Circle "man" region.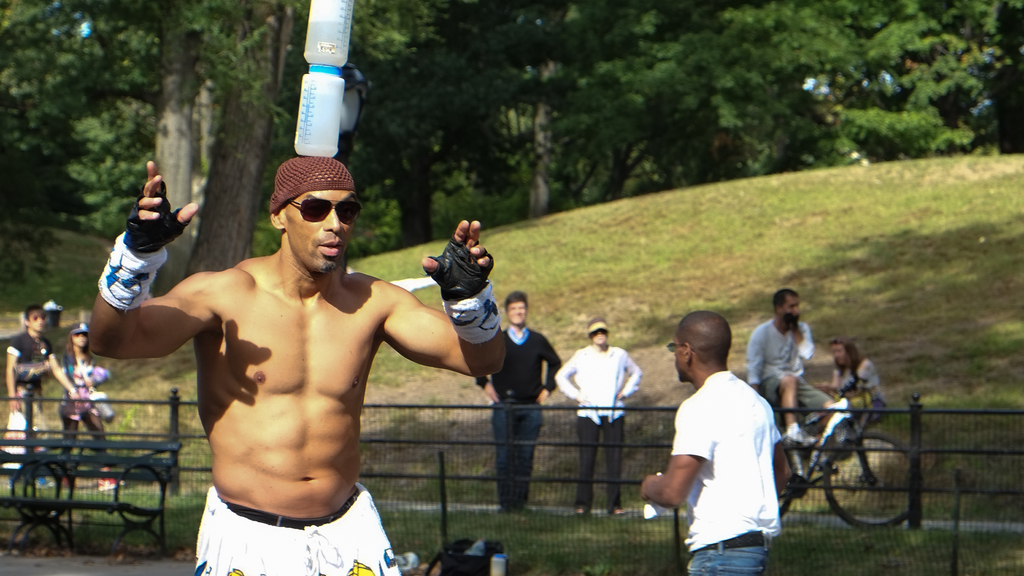
Region: crop(477, 291, 557, 513).
